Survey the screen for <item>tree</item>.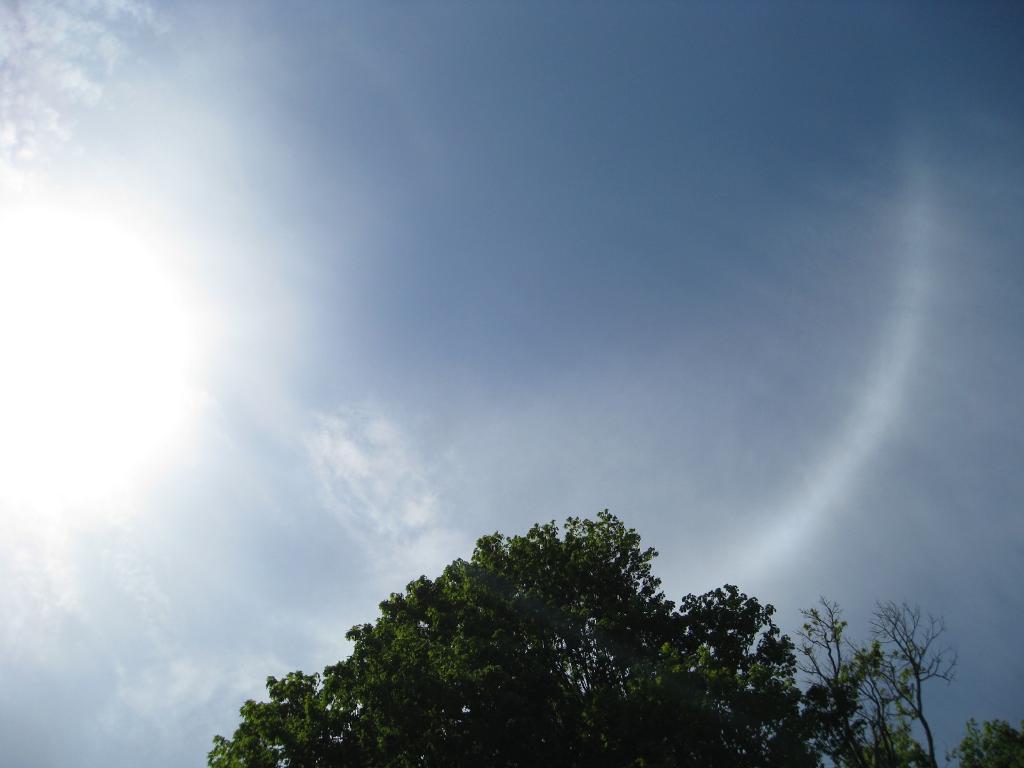
Survey found: locate(951, 720, 1020, 767).
